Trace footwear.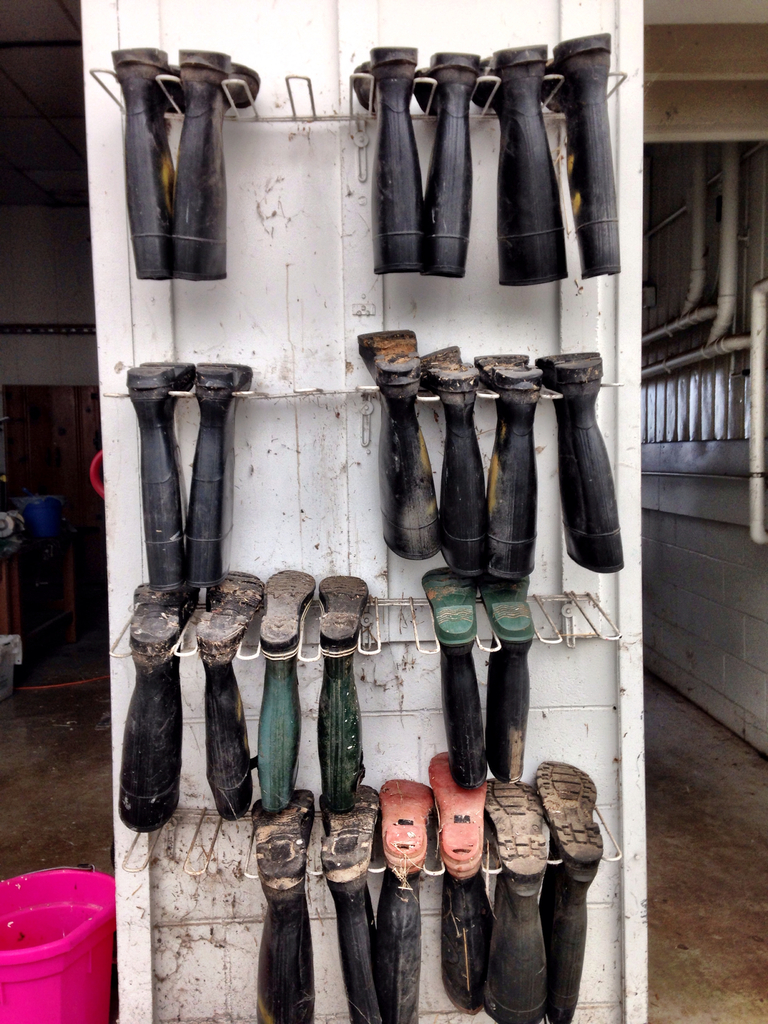
Traced to [545, 33, 625, 282].
